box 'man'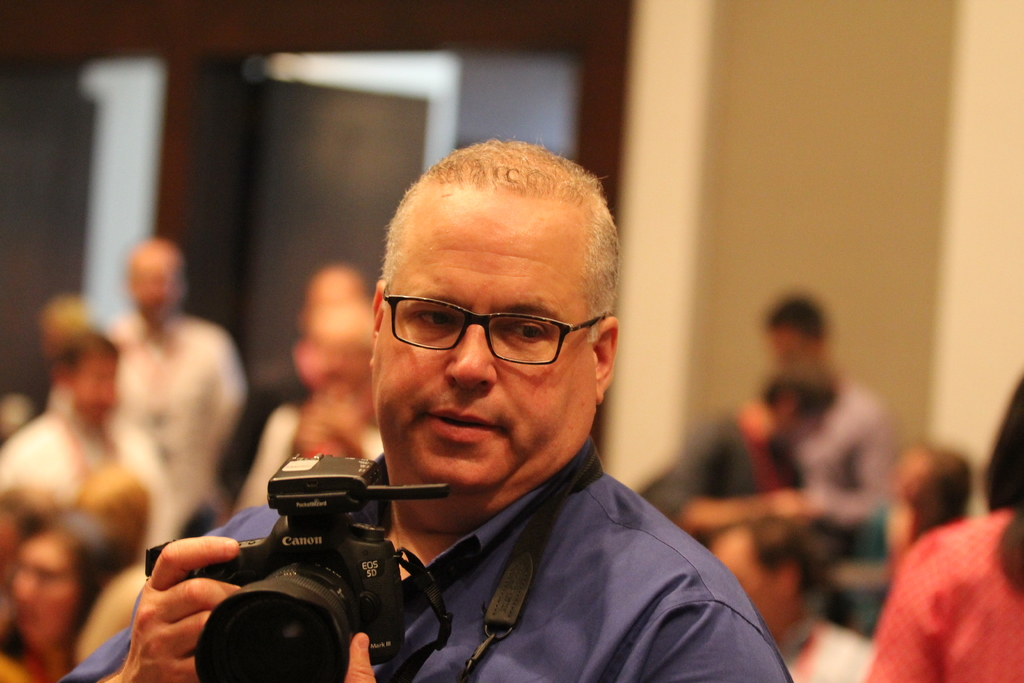
bbox=[193, 158, 799, 673]
